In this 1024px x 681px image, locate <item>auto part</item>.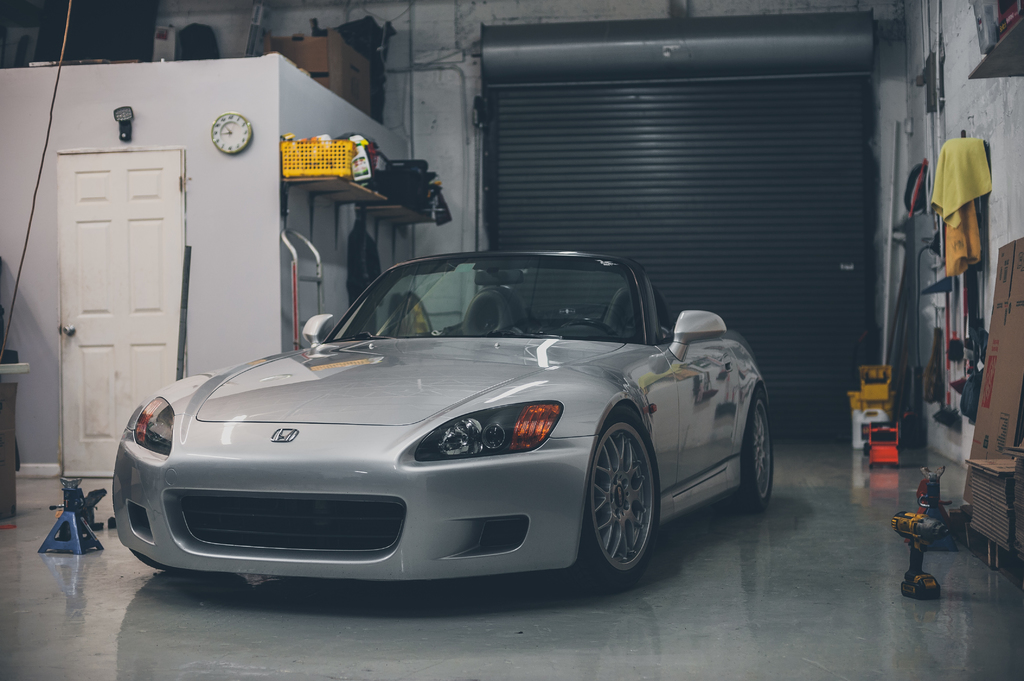
Bounding box: region(327, 253, 652, 338).
